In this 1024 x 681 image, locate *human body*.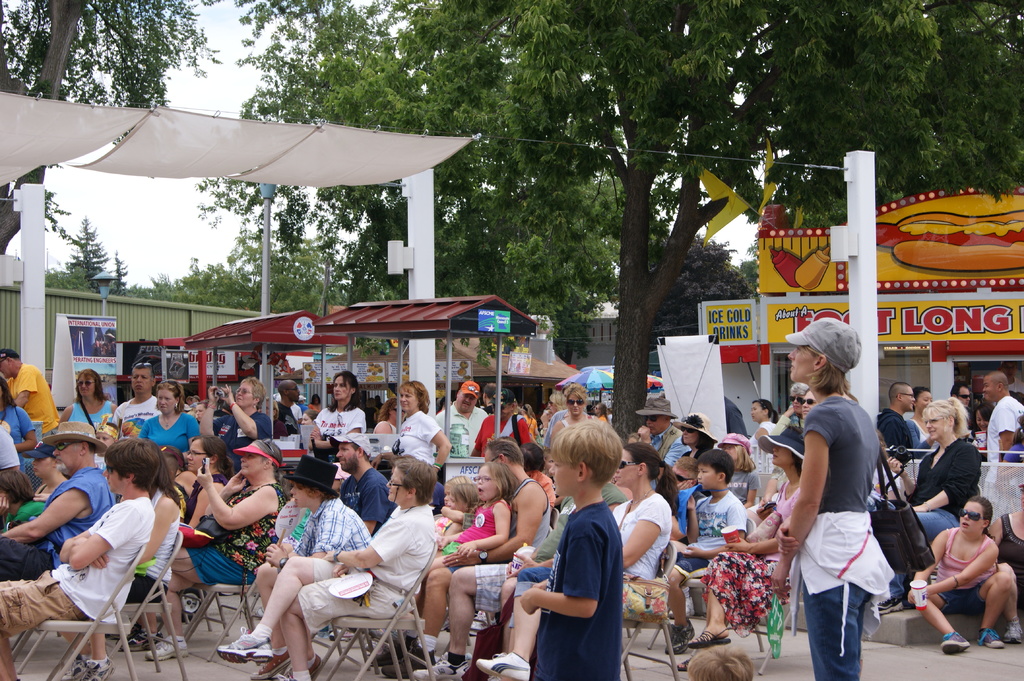
Bounding box: [1004,414,1023,461].
